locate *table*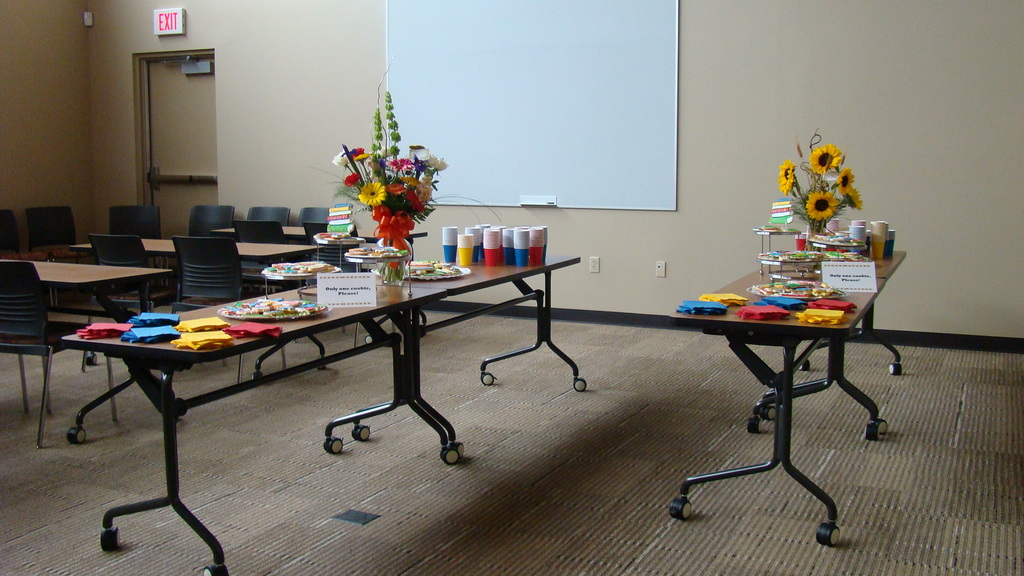
<box>8,254,171,420</box>
